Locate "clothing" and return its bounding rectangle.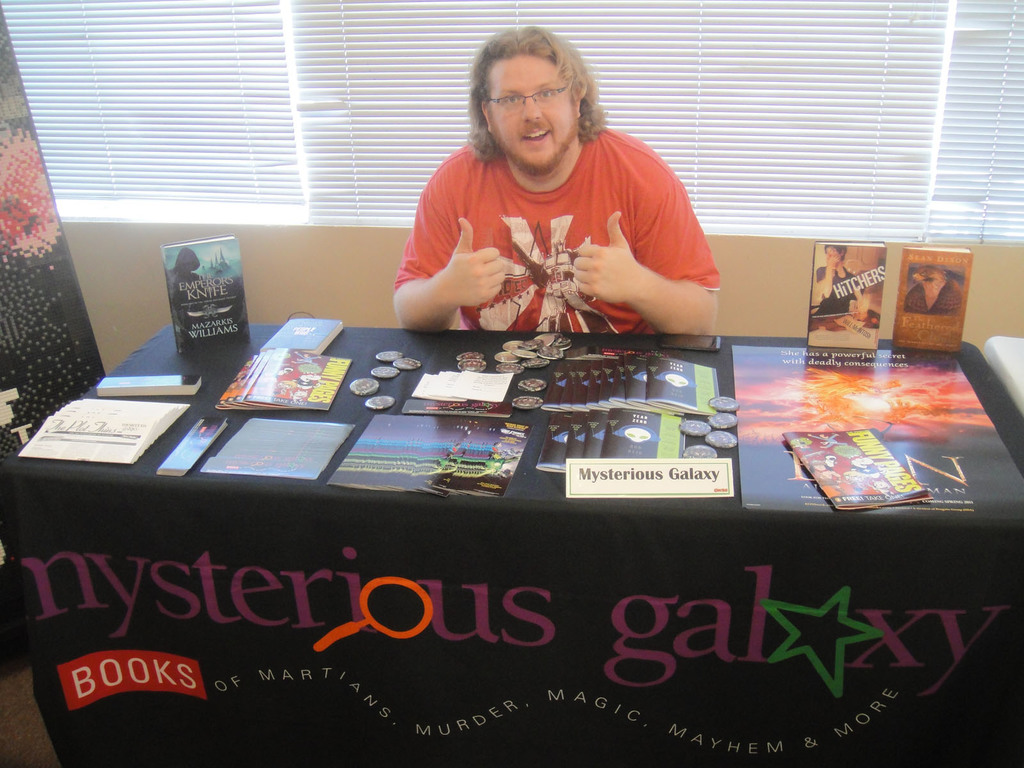
[388, 115, 718, 333].
